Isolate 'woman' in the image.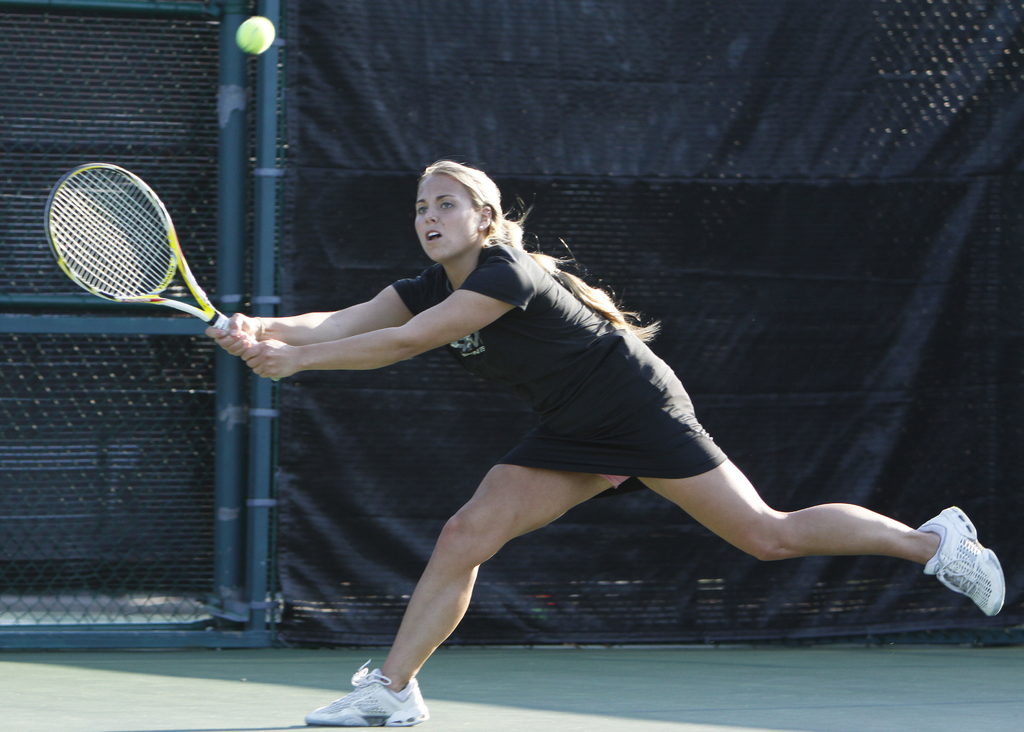
Isolated region: [246, 165, 876, 695].
